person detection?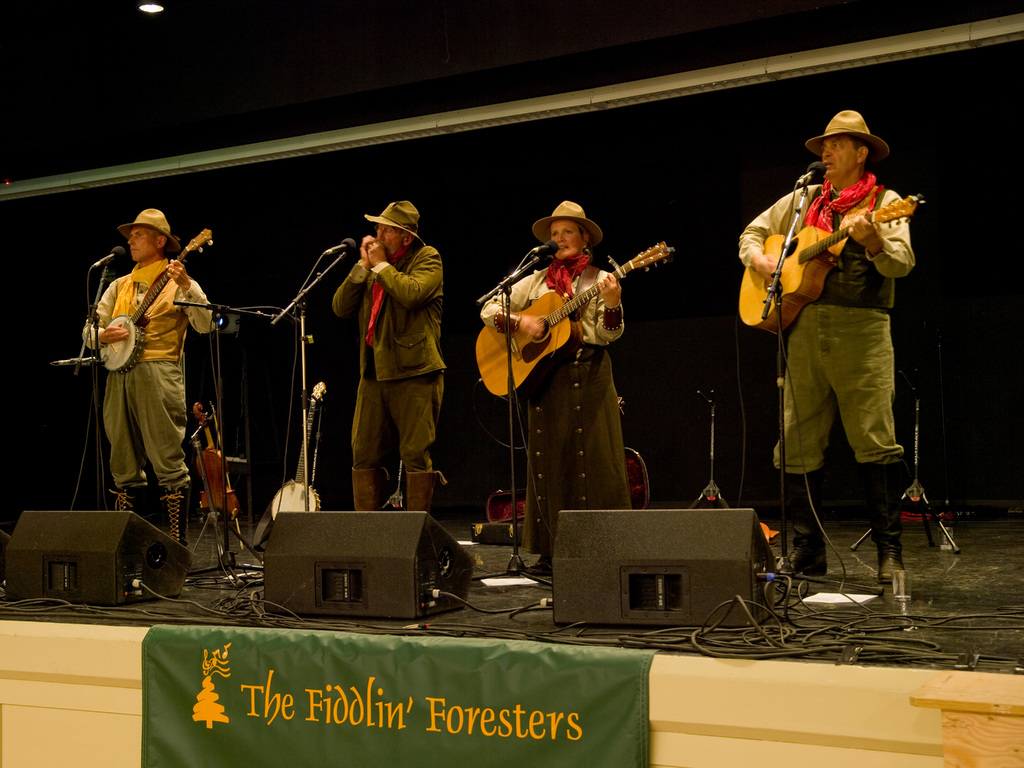
<region>740, 108, 912, 576</region>
